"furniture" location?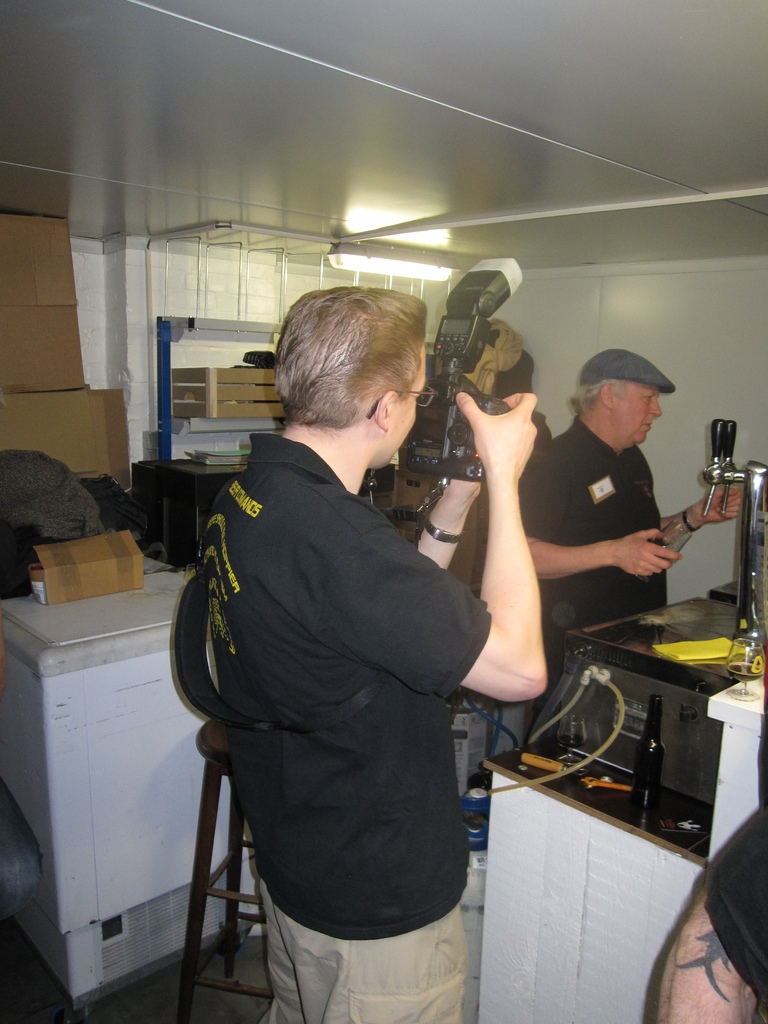
[479,739,712,1023]
